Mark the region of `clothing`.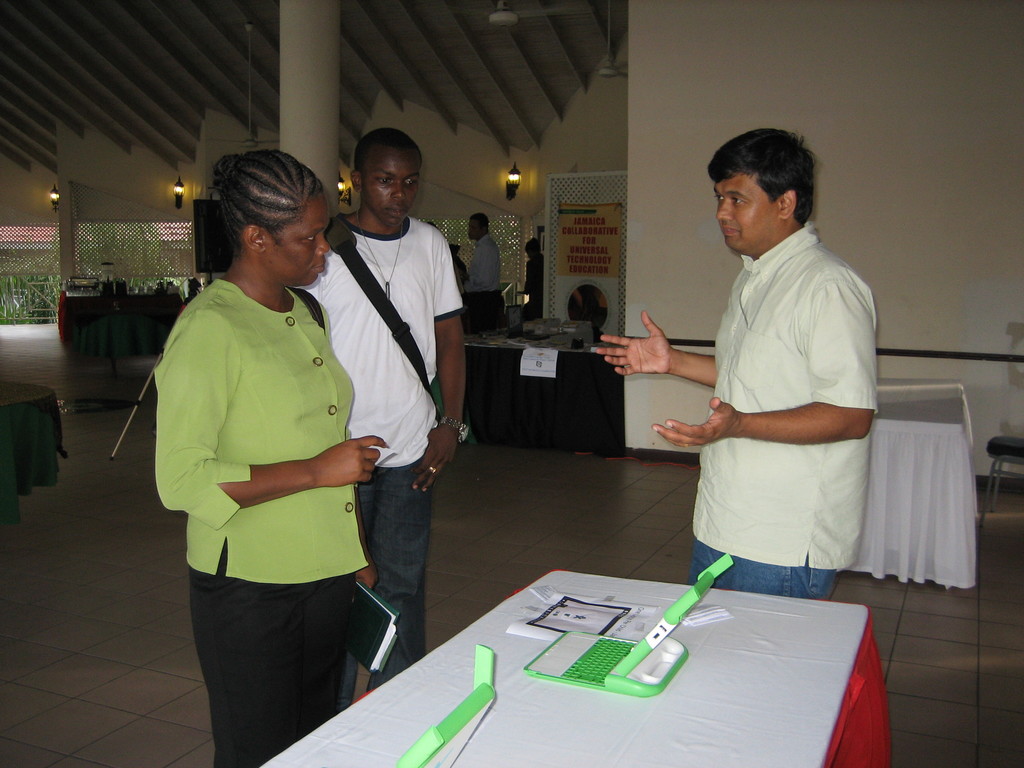
Region: box(460, 233, 502, 331).
